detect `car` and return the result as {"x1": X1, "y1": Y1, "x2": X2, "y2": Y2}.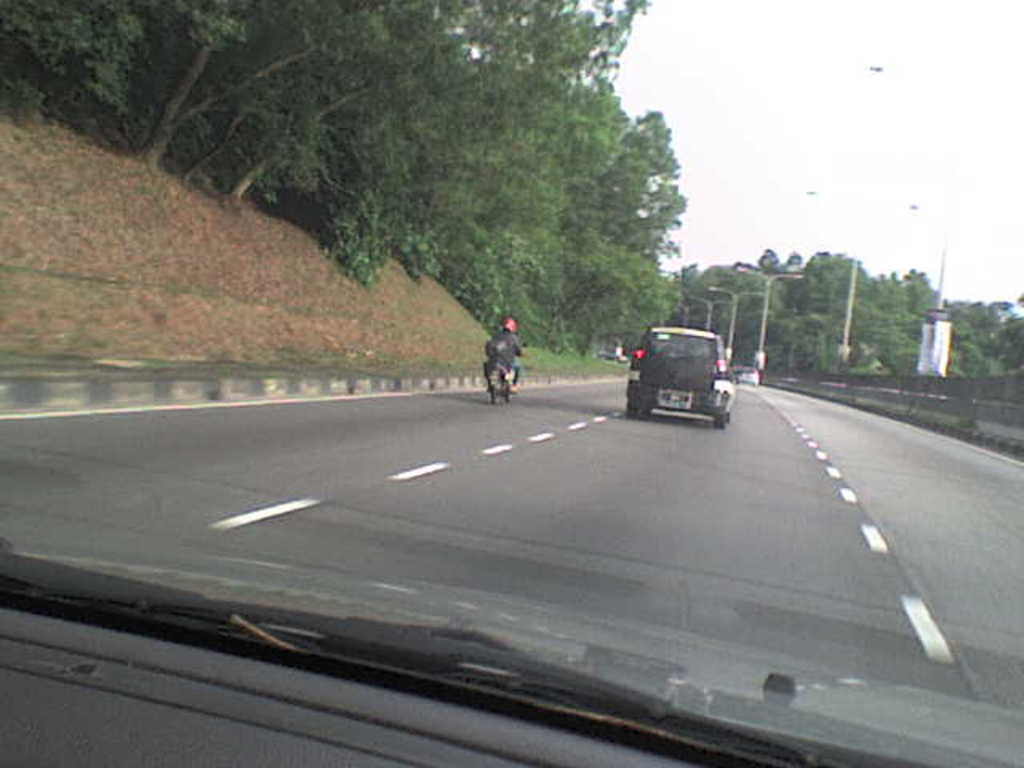
{"x1": 597, "y1": 352, "x2": 627, "y2": 365}.
